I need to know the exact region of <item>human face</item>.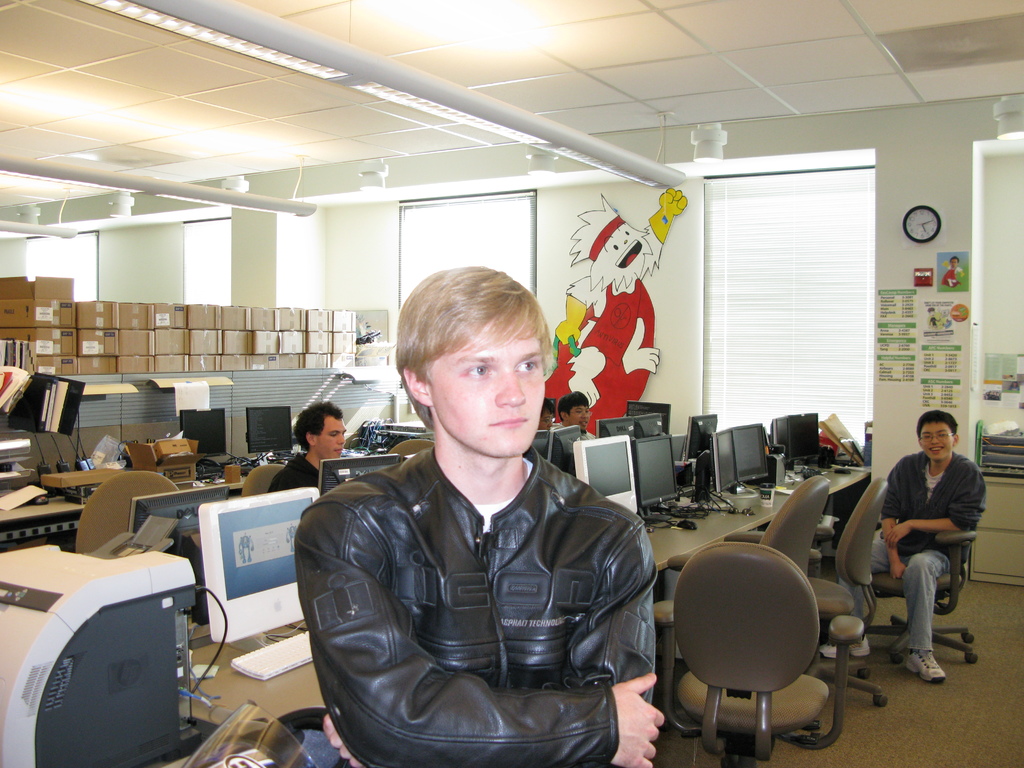
Region: [318, 415, 348, 459].
